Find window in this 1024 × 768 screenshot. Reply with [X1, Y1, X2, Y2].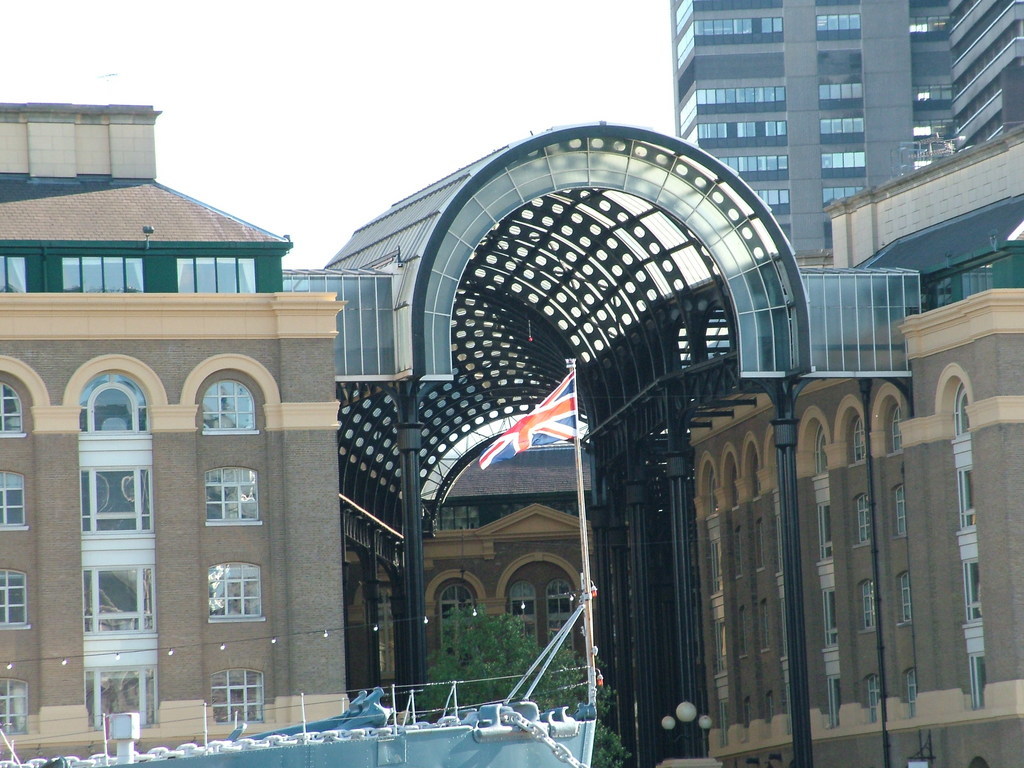
[60, 258, 142, 291].
